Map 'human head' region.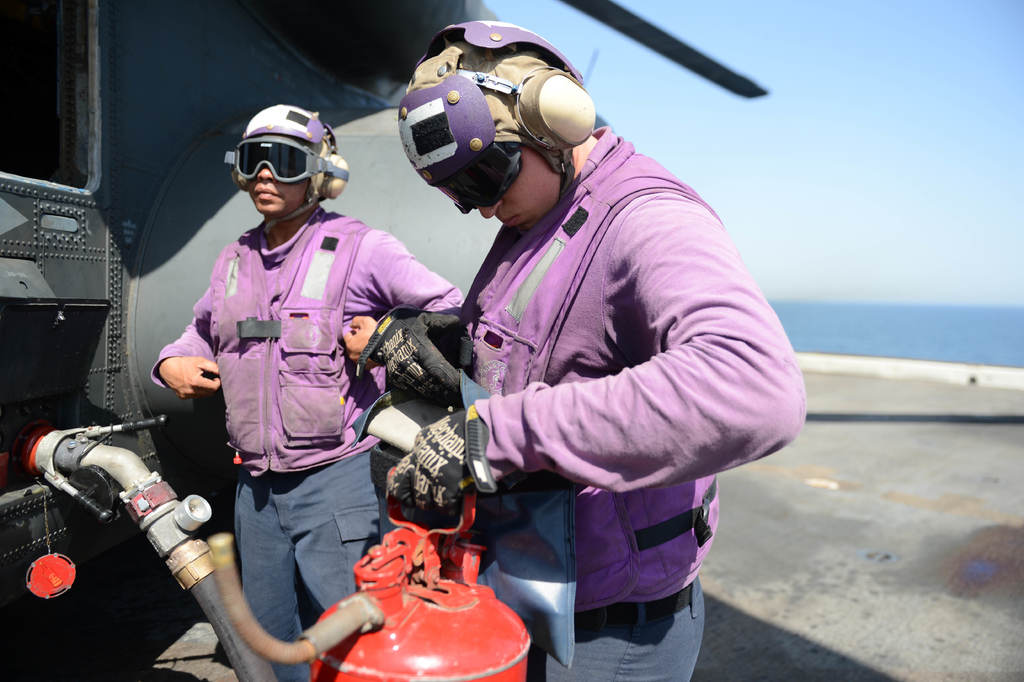
Mapped to bbox=(404, 25, 573, 225).
